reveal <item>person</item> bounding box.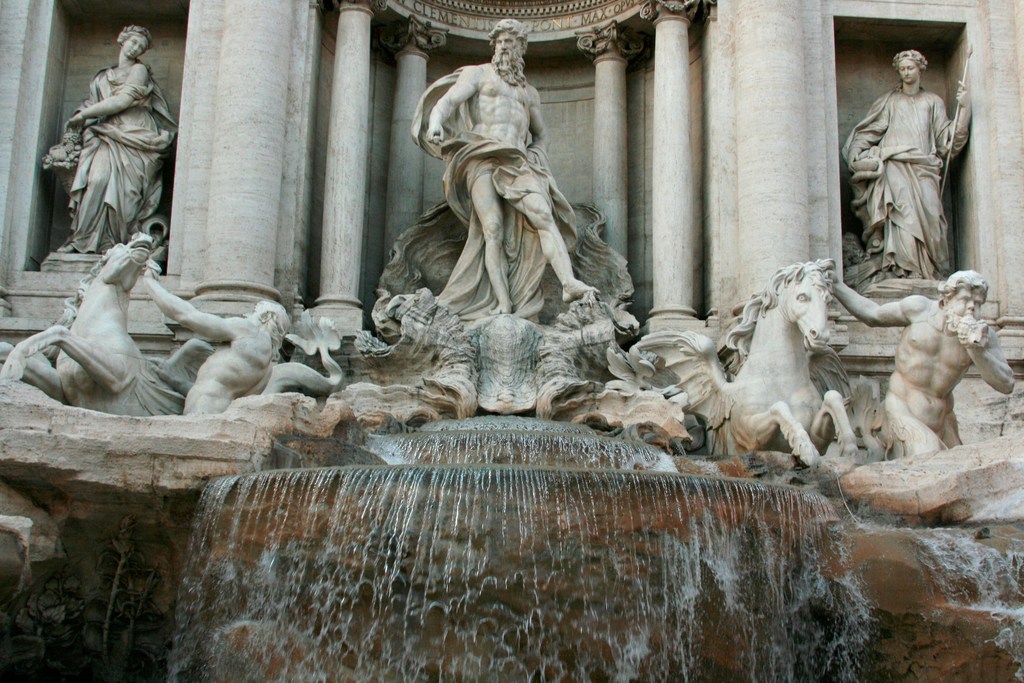
Revealed: <bbox>412, 17, 604, 323</bbox>.
